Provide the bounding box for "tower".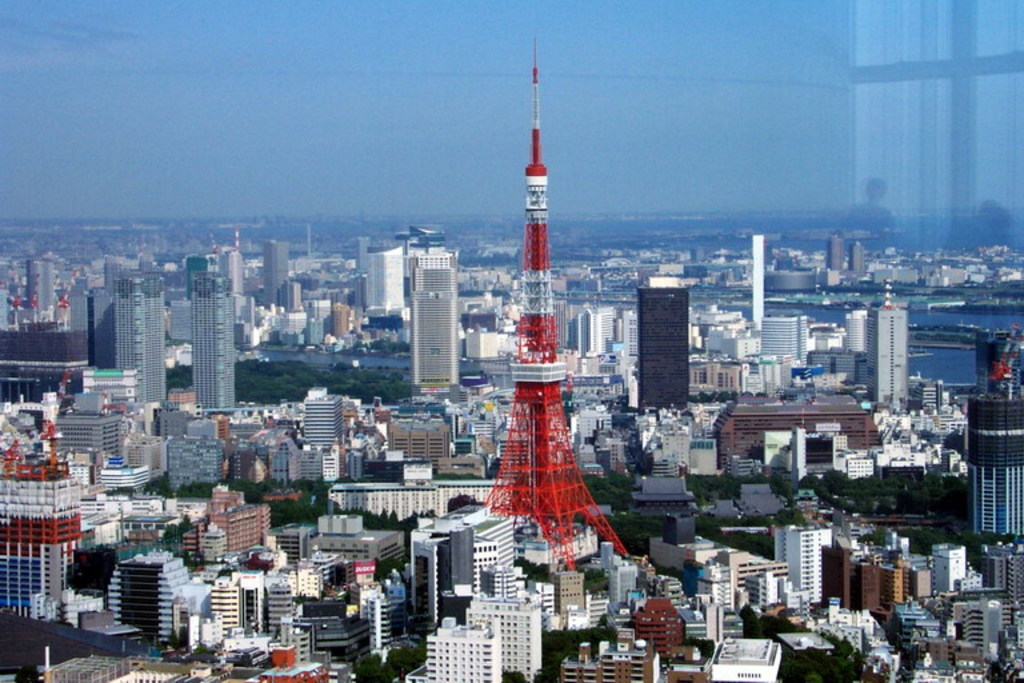
460,51,627,551.
